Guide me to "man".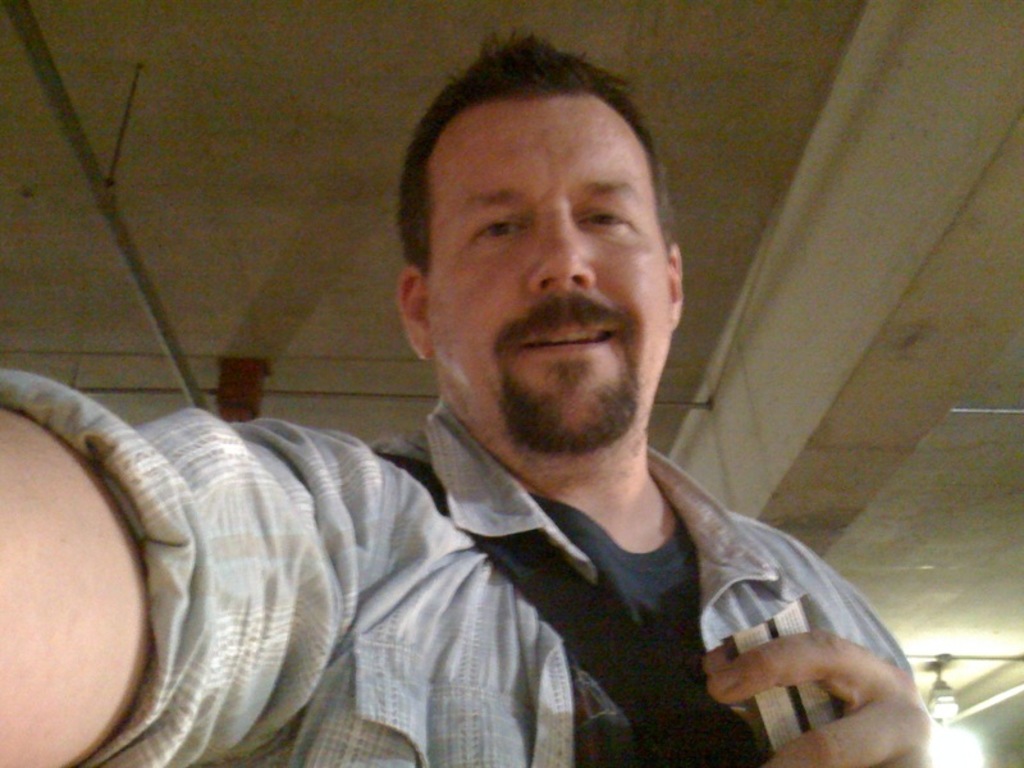
Guidance: rect(161, 67, 963, 764).
